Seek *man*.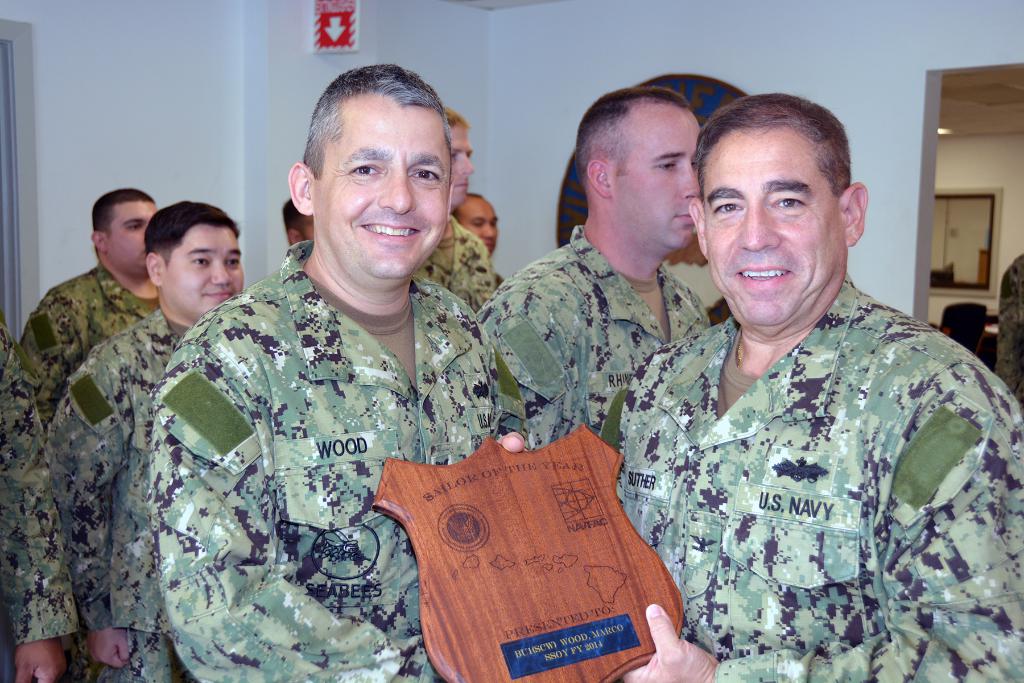
(411,101,499,310).
